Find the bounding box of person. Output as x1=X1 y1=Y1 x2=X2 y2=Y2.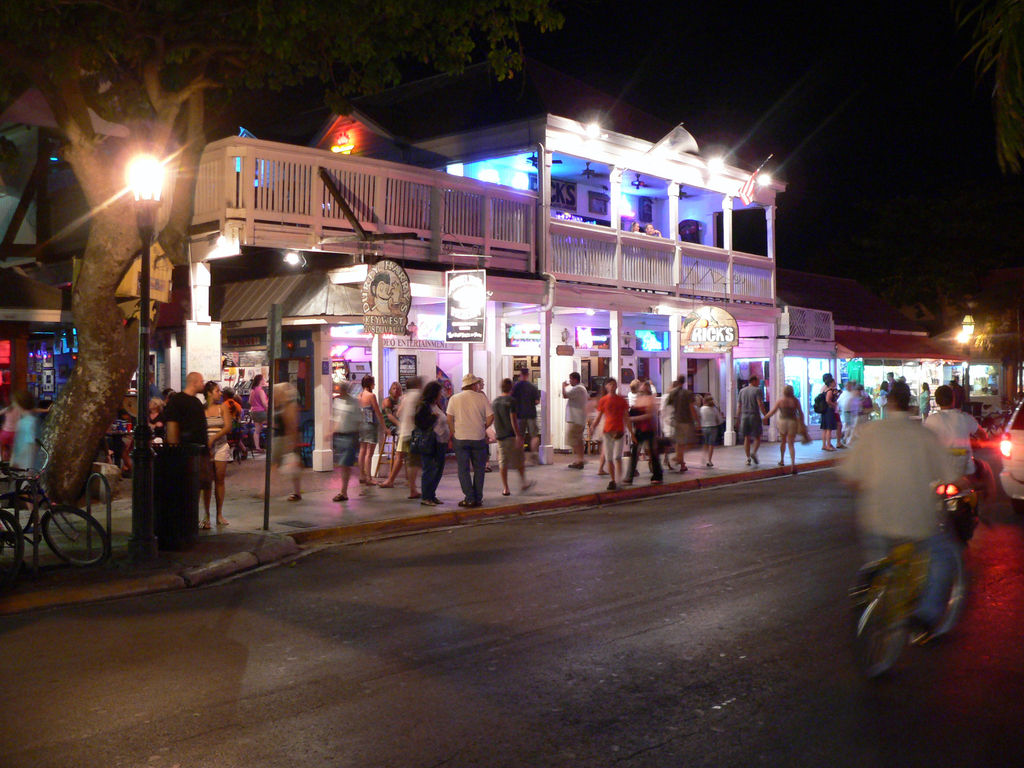
x1=815 y1=373 x2=835 y2=454.
